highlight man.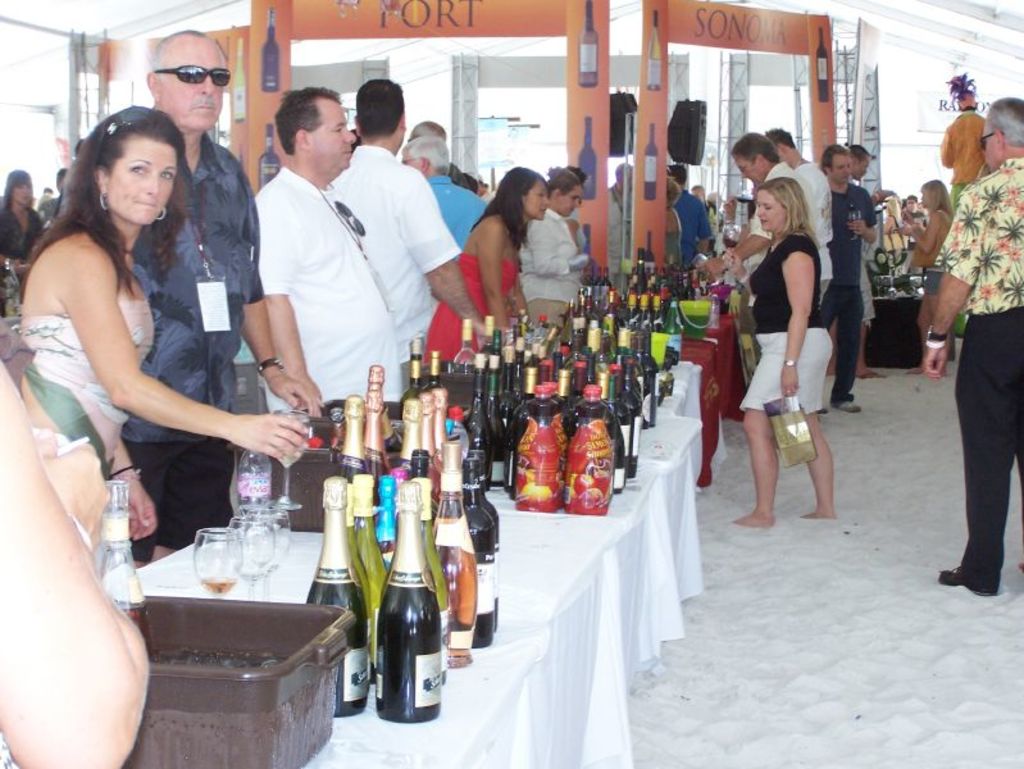
Highlighted region: 827,144,879,378.
